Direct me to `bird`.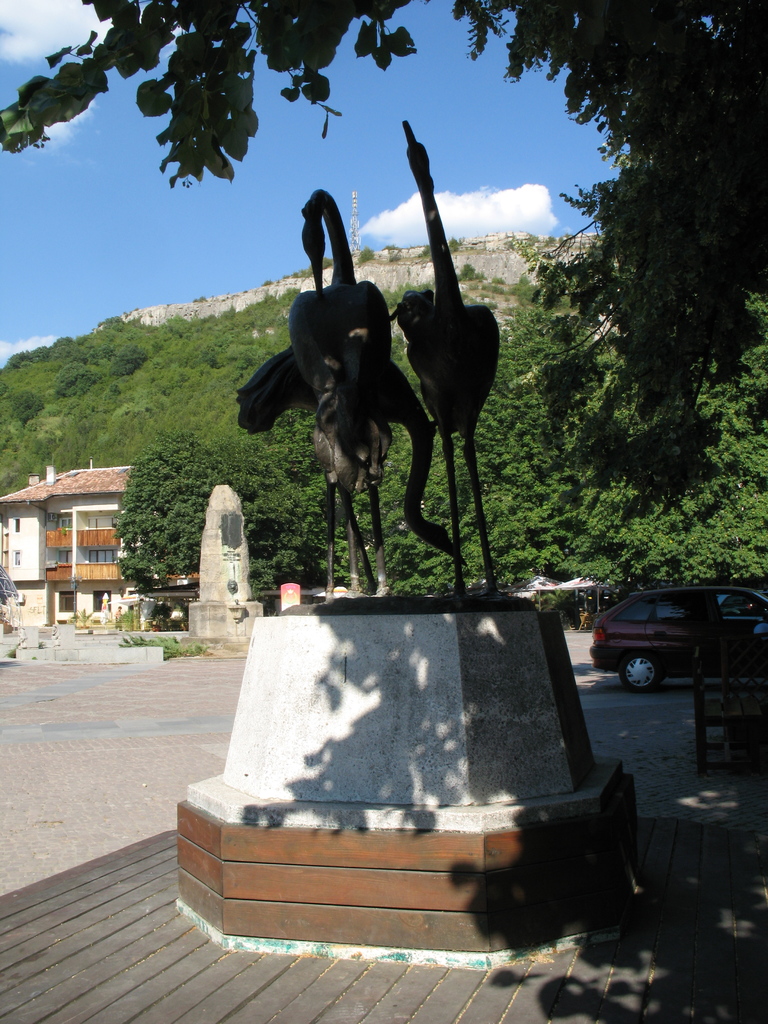
Direction: (left=234, top=355, right=470, bottom=586).
